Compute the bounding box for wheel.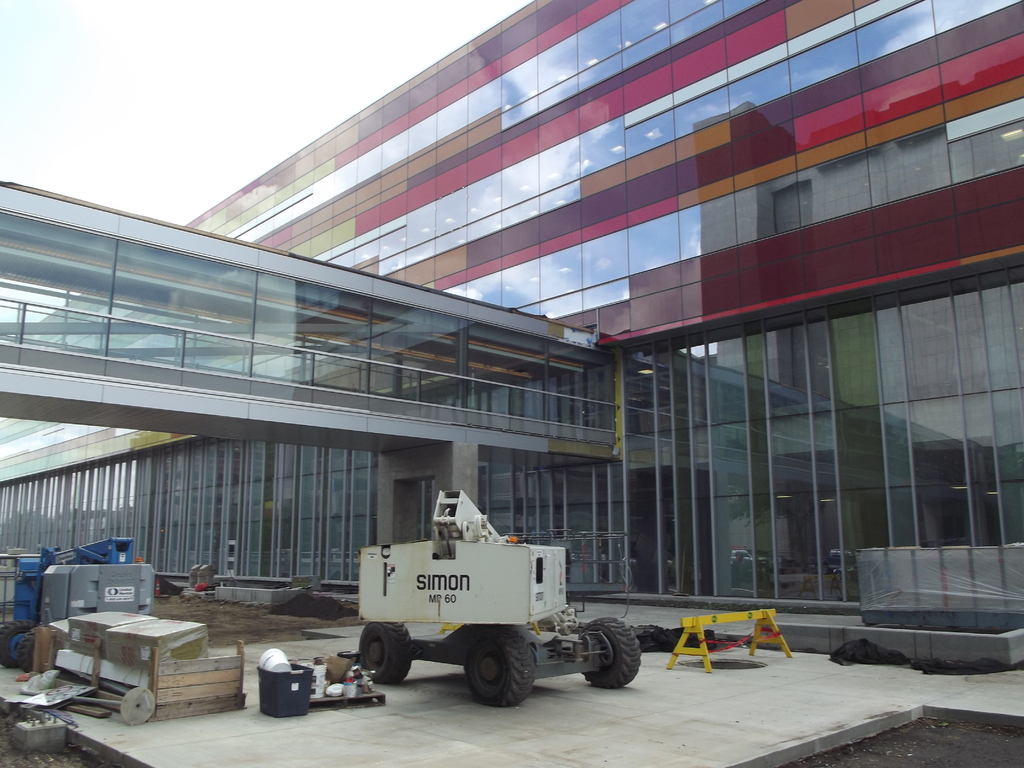
box=[15, 623, 42, 665].
